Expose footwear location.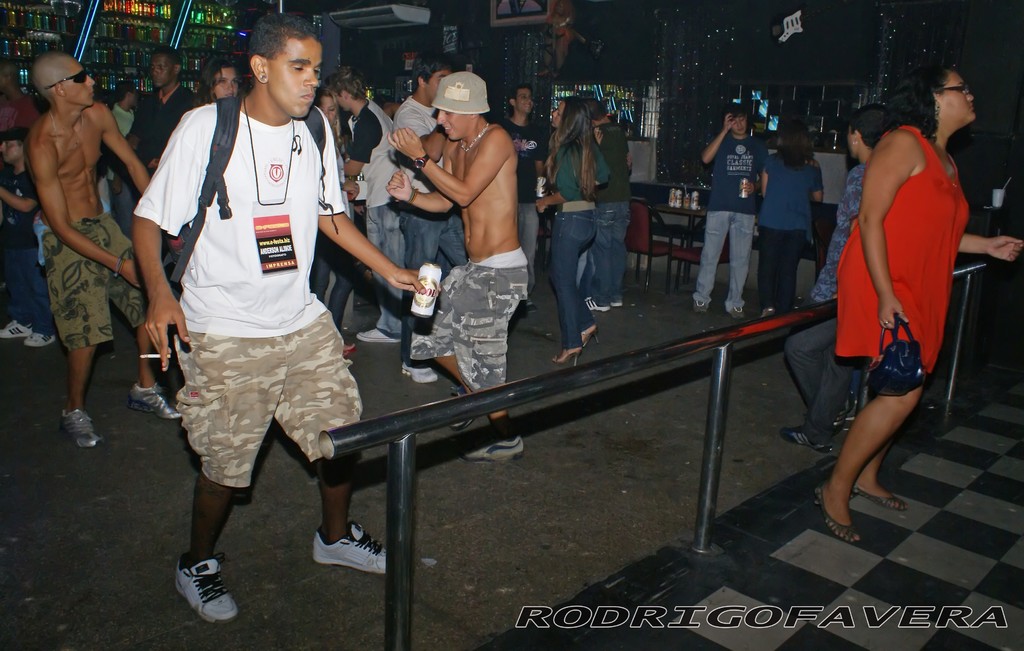
Exposed at {"left": 173, "top": 552, "right": 231, "bottom": 620}.
